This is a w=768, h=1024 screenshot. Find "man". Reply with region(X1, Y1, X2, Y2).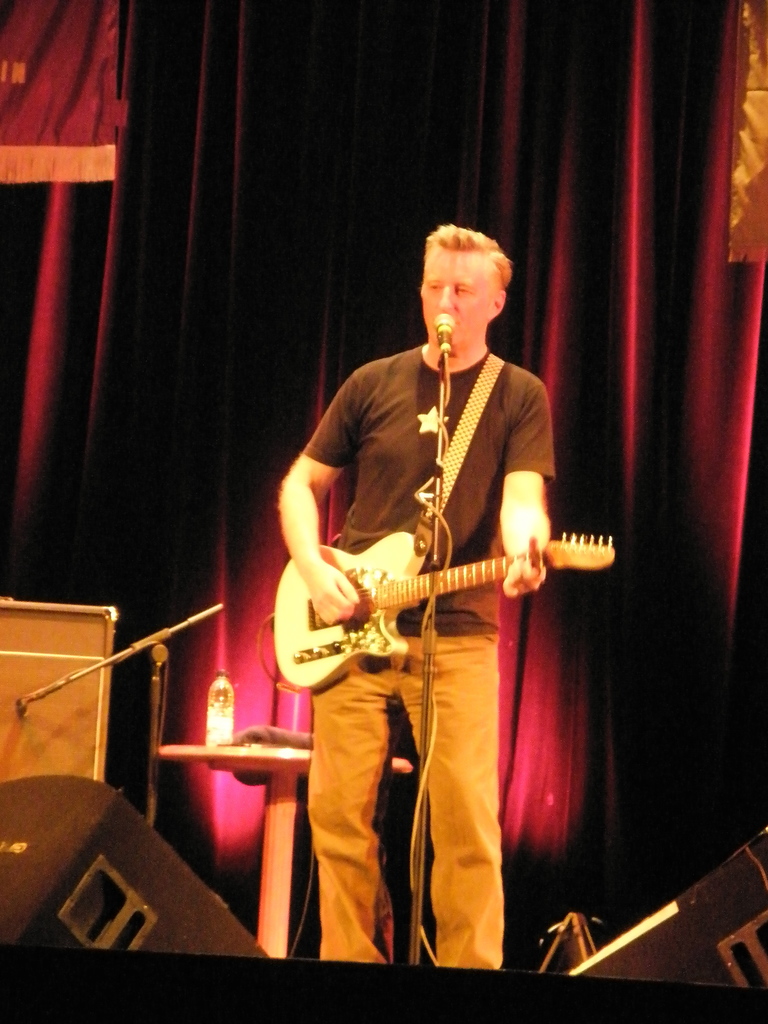
region(273, 220, 591, 972).
